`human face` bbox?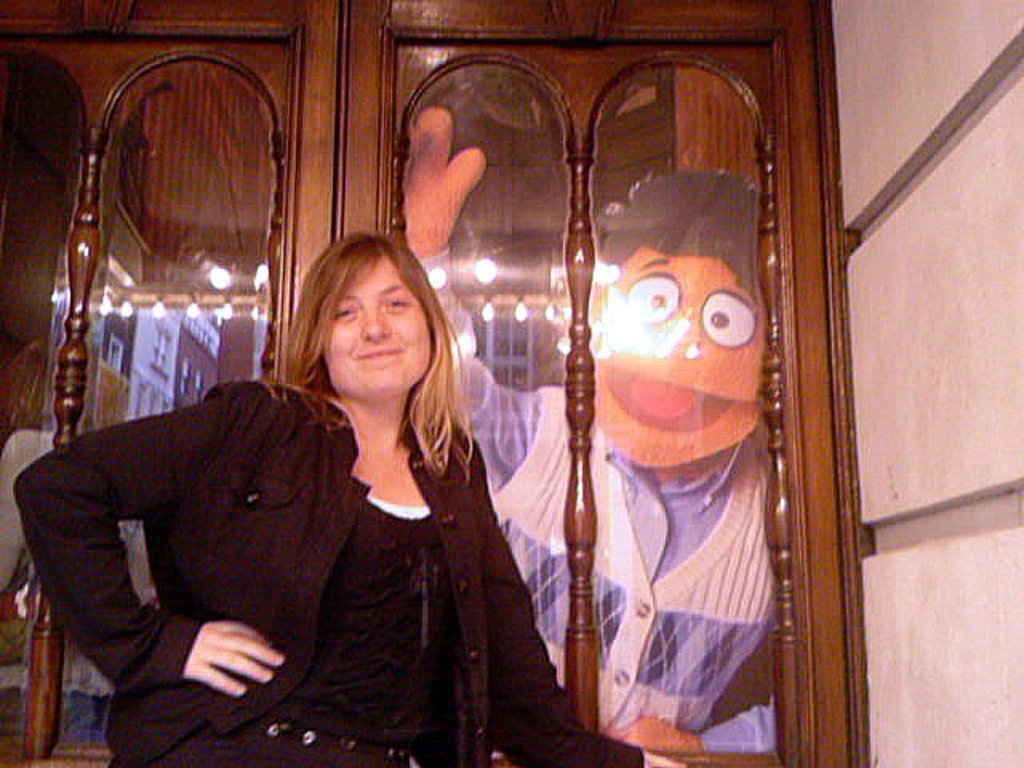
[x1=590, y1=243, x2=765, y2=467]
